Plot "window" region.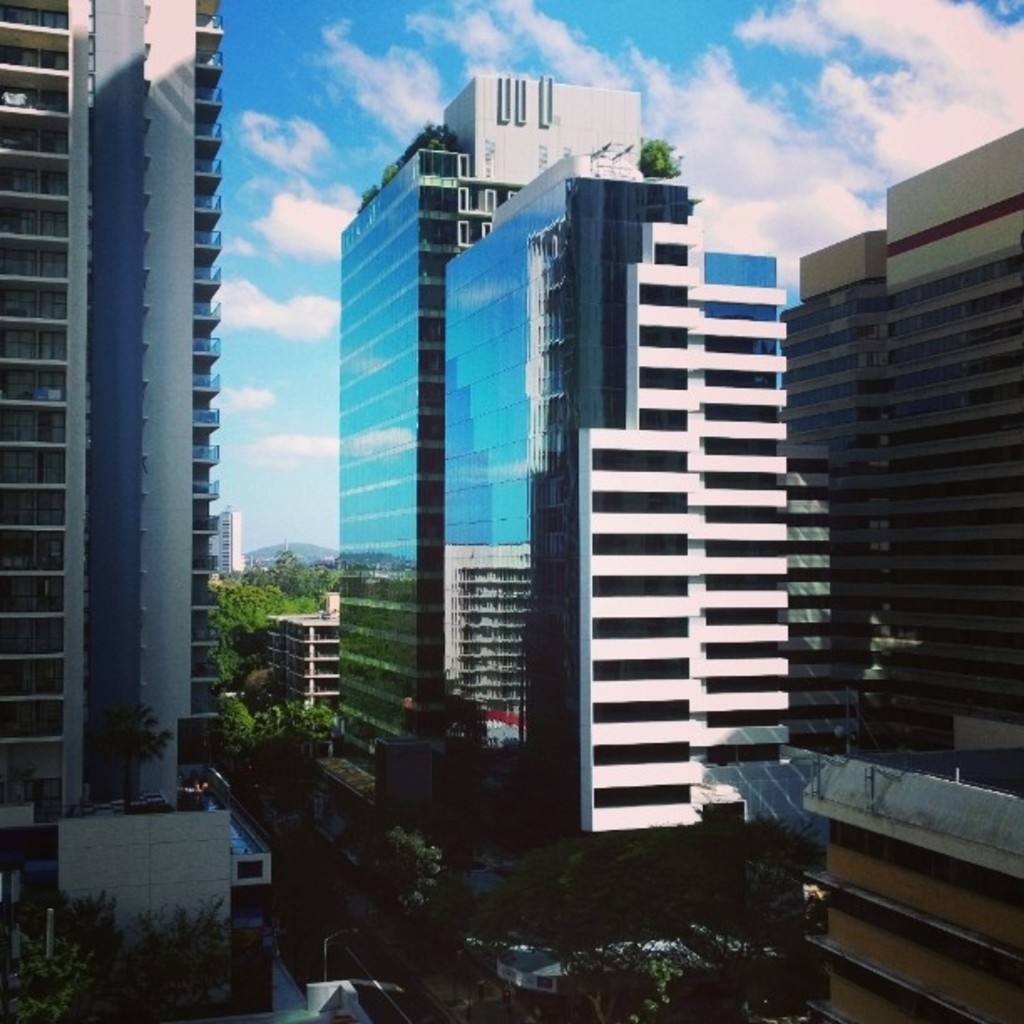
Plotted at left=3, top=584, right=62, bottom=611.
